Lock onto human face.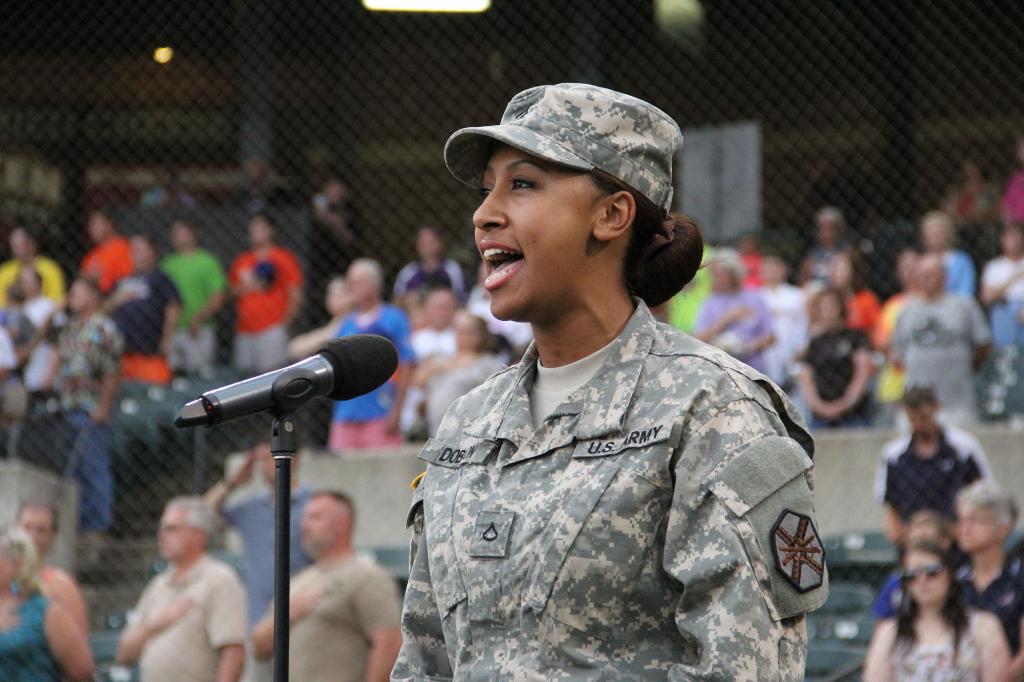
Locked: 19:512:54:555.
